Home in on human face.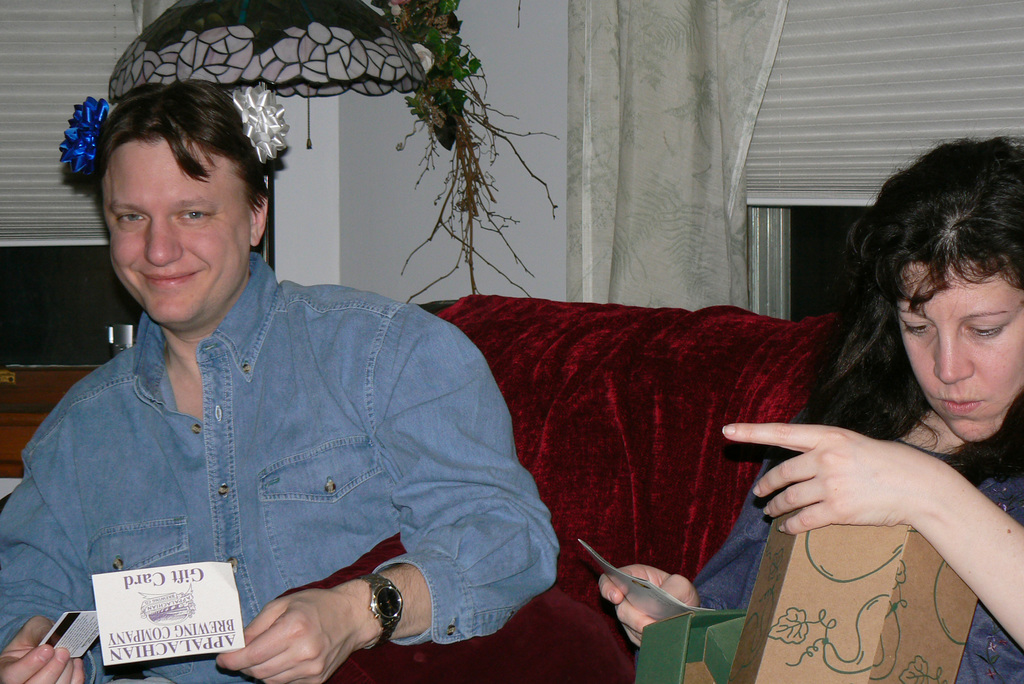
Homed in at left=97, top=131, right=254, bottom=327.
